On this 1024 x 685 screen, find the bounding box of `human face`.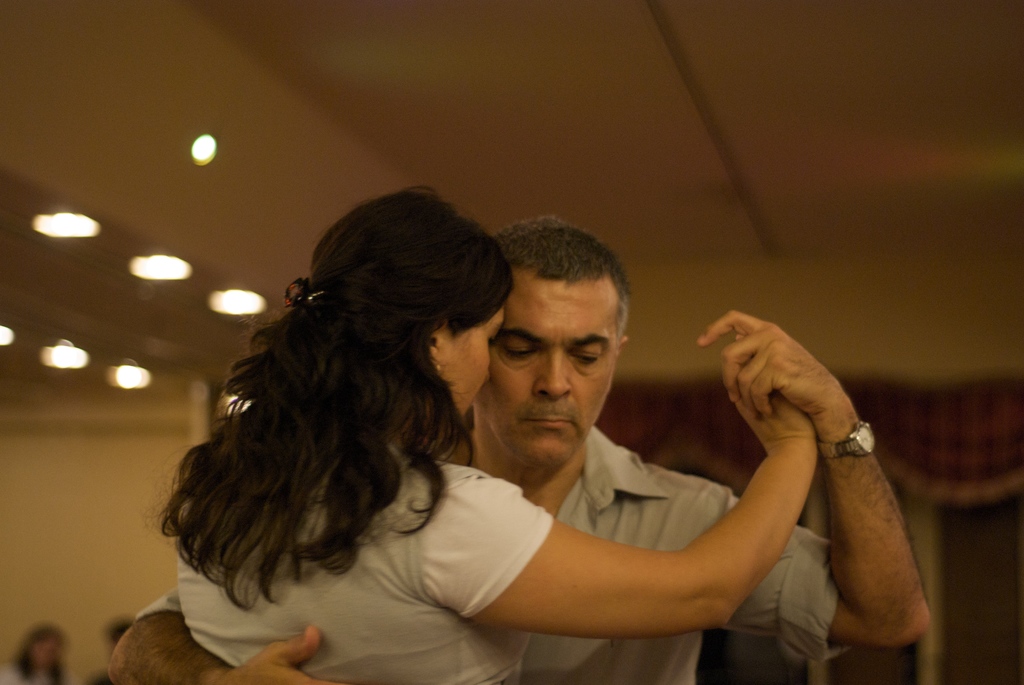
Bounding box: [477,274,619,472].
